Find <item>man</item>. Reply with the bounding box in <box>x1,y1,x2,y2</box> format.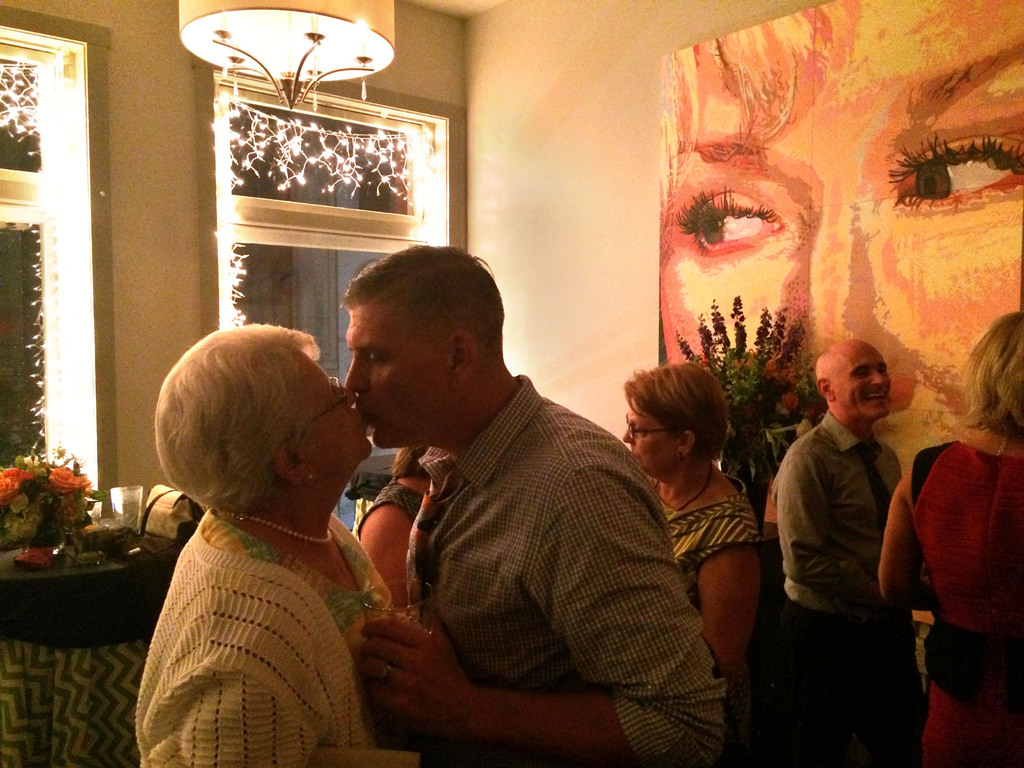
<box>305,230,704,735</box>.
